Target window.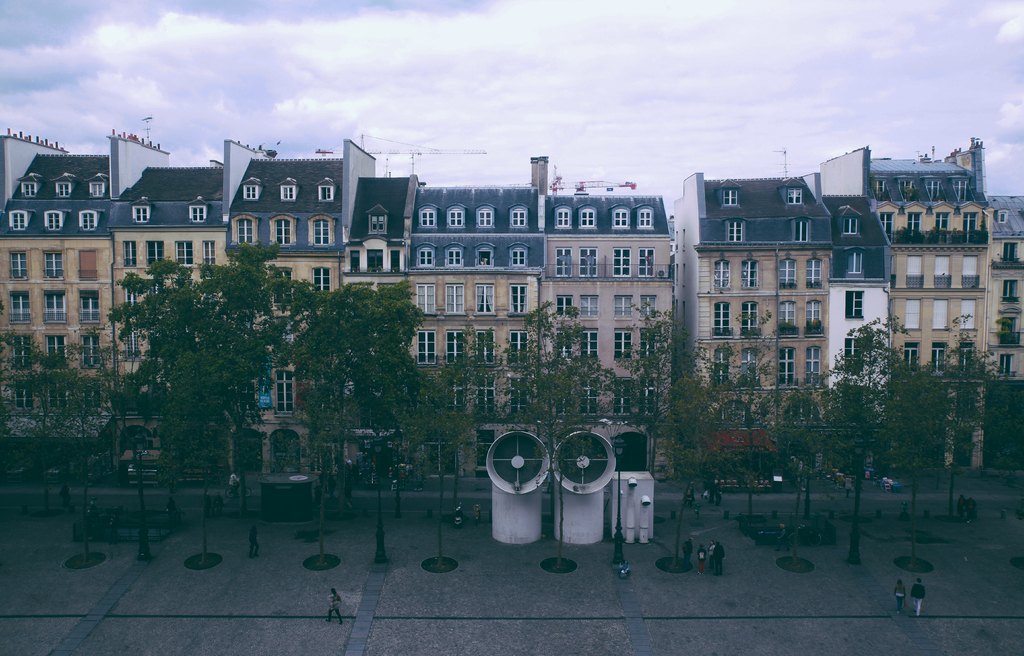
Target region: 39 208 63 233.
